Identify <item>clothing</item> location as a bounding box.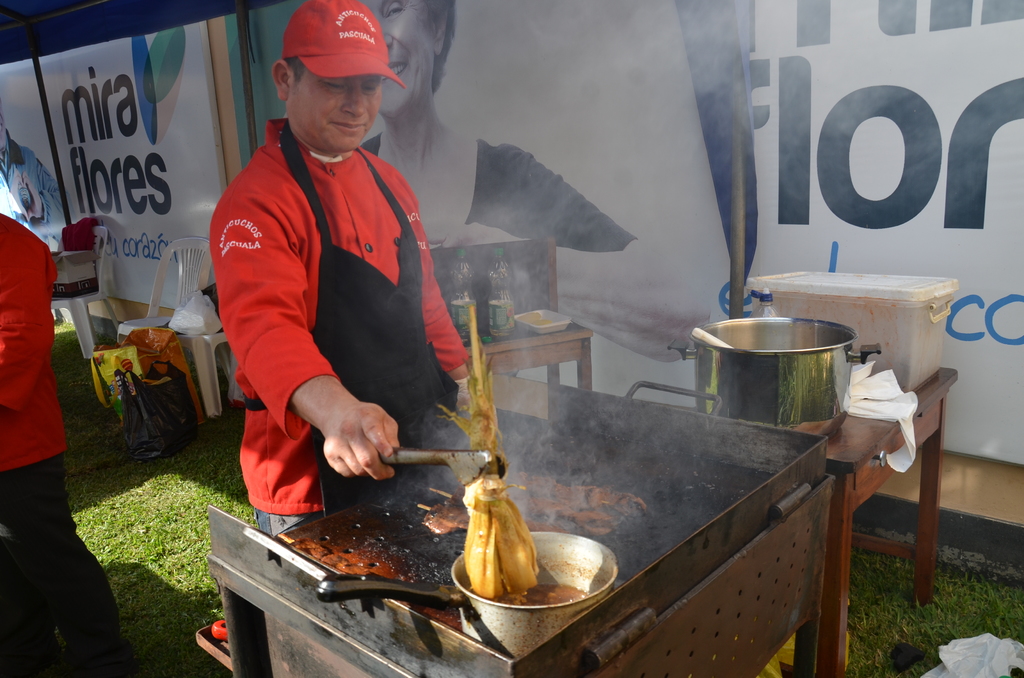
bbox=(351, 127, 641, 261).
